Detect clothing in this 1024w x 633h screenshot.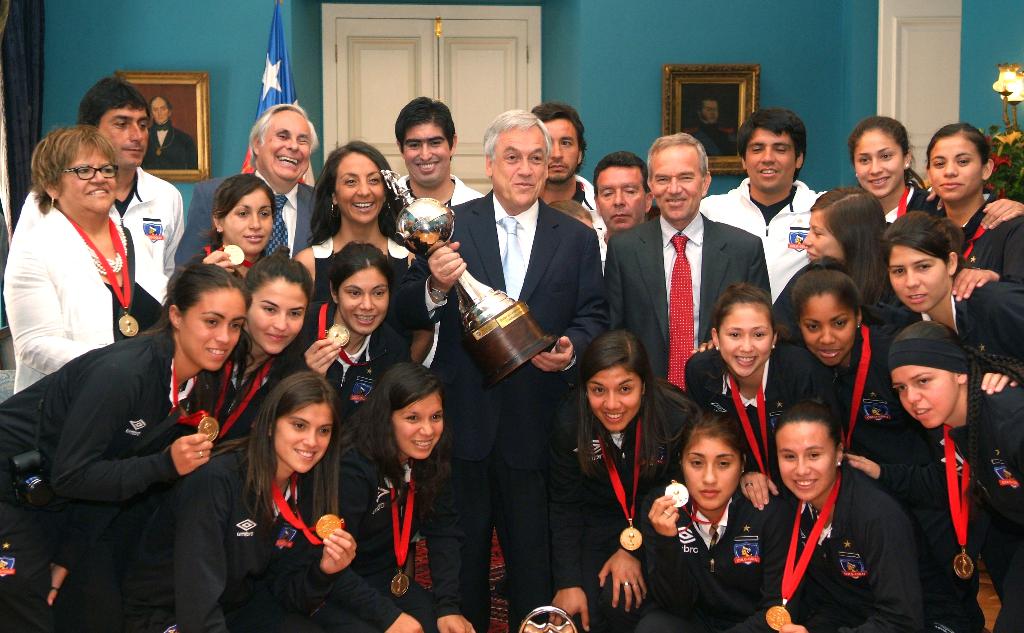
Detection: {"x1": 330, "y1": 437, "x2": 499, "y2": 632}.
